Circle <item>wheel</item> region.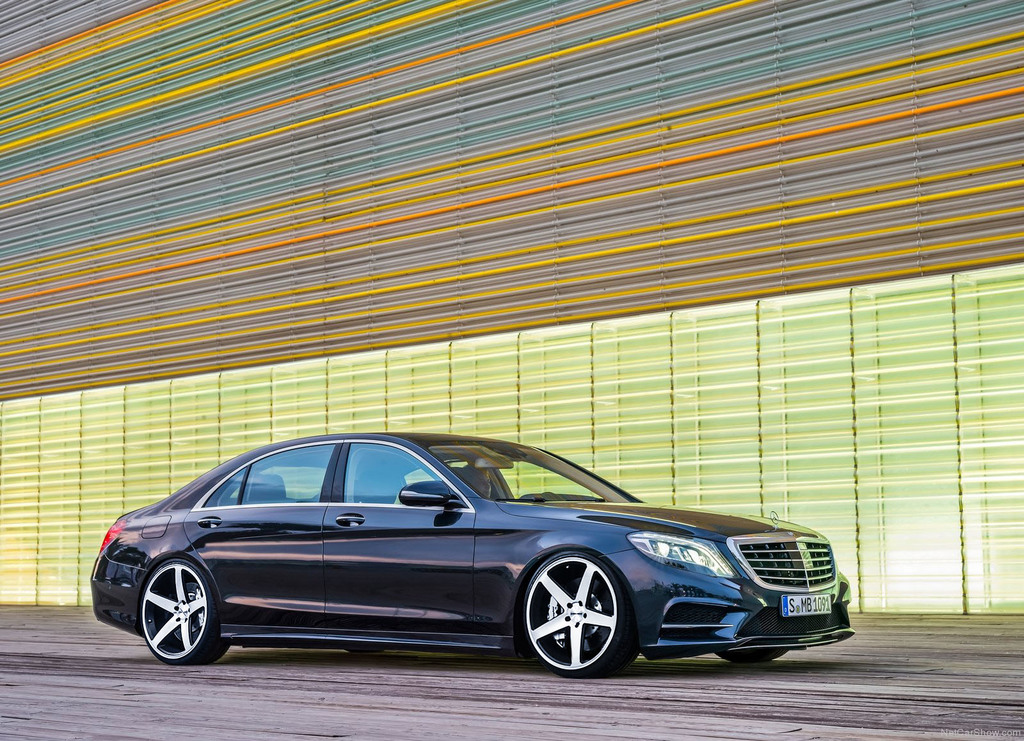
Region: (141,558,231,665).
